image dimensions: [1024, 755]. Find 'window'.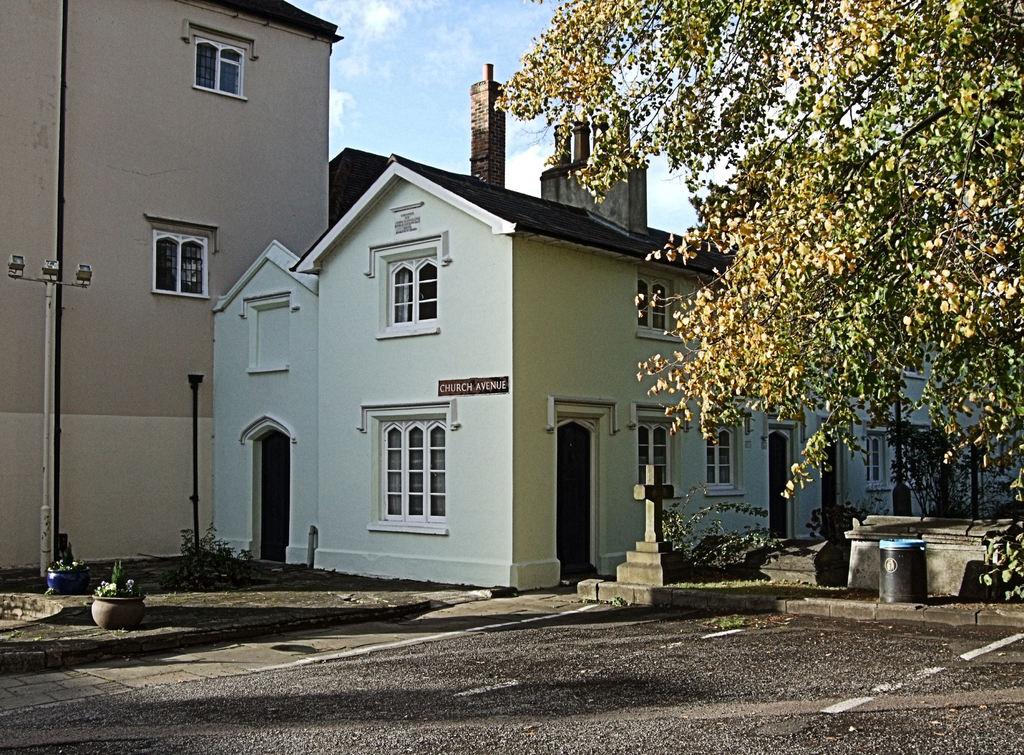
(859,424,892,498).
